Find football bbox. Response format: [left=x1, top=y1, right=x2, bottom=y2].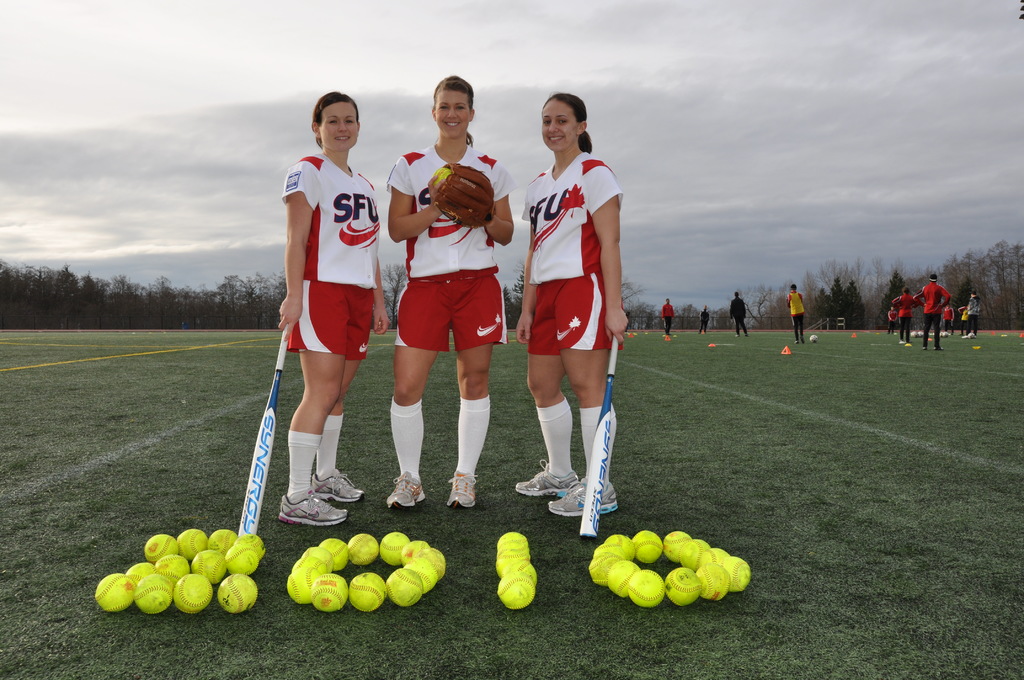
[left=806, top=332, right=820, bottom=341].
